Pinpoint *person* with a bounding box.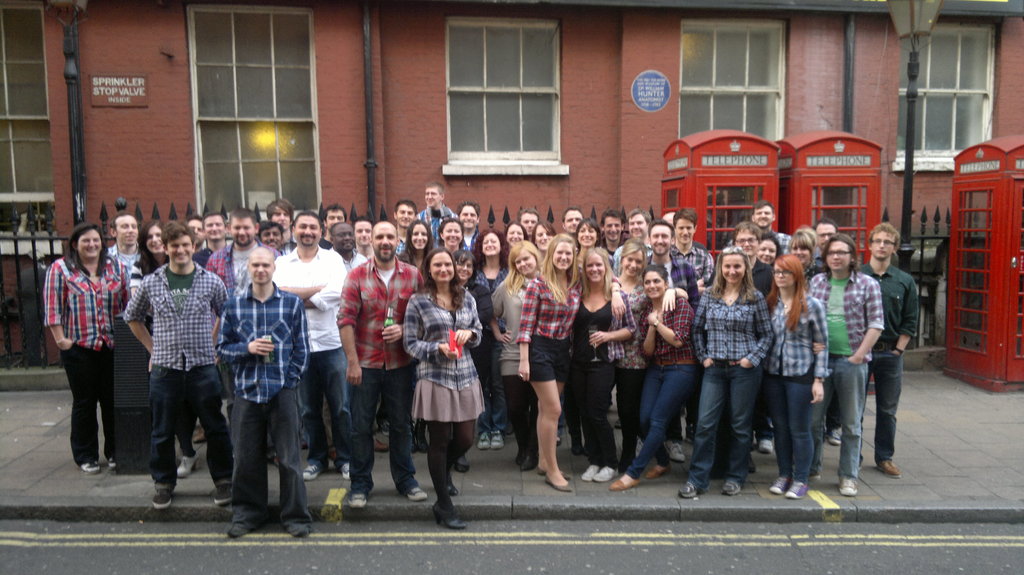
746 197 796 257.
